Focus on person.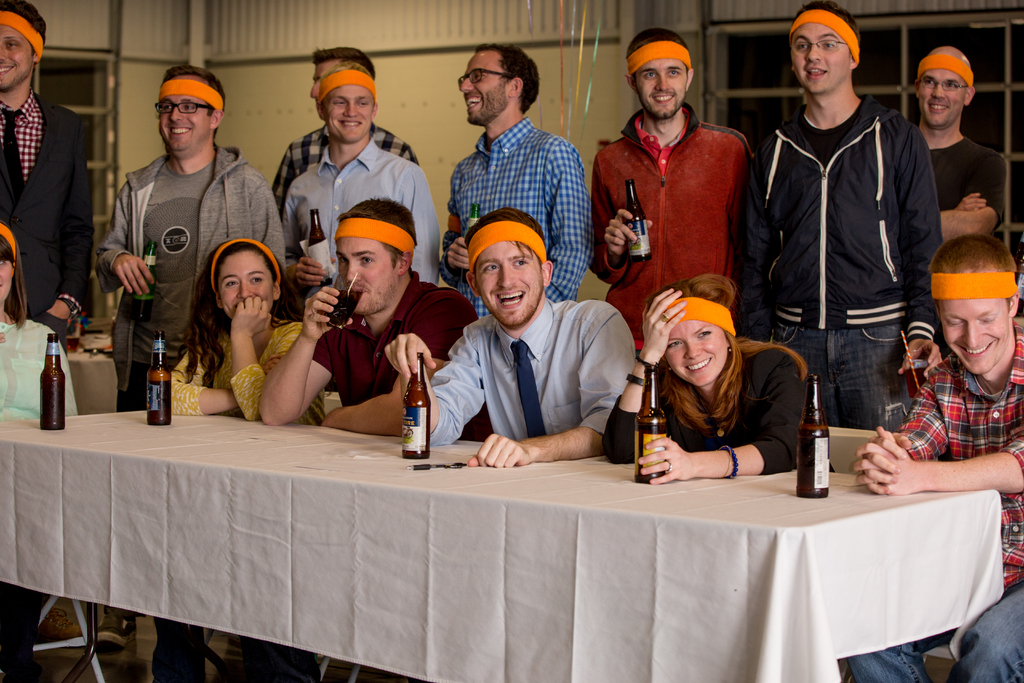
Focused at bbox=[598, 273, 810, 486].
